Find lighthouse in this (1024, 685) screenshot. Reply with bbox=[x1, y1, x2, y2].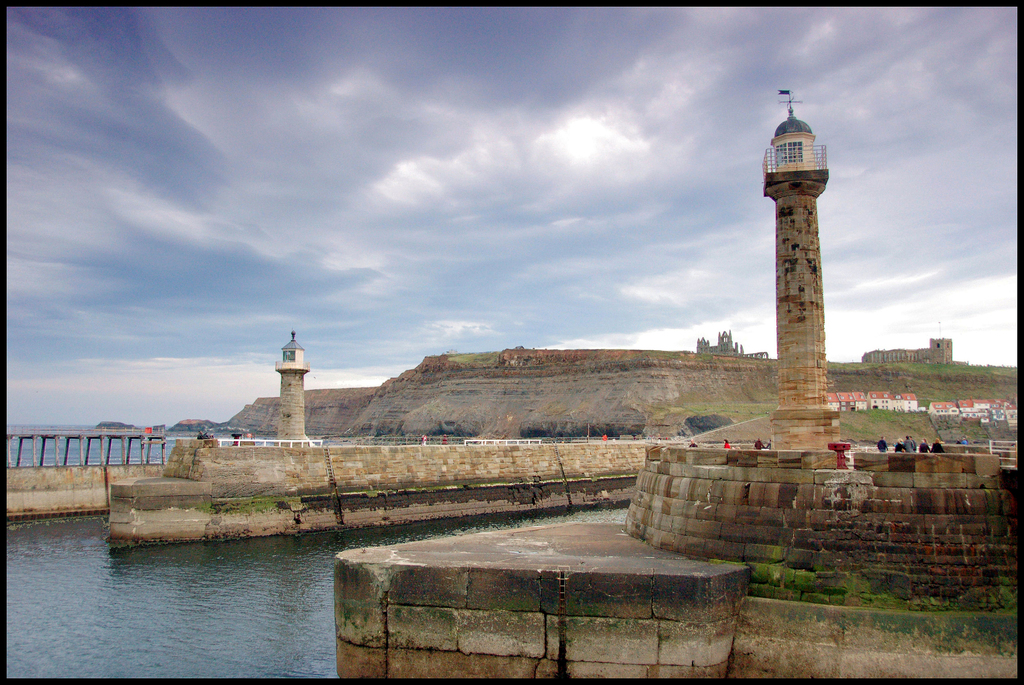
bbox=[276, 332, 310, 447].
